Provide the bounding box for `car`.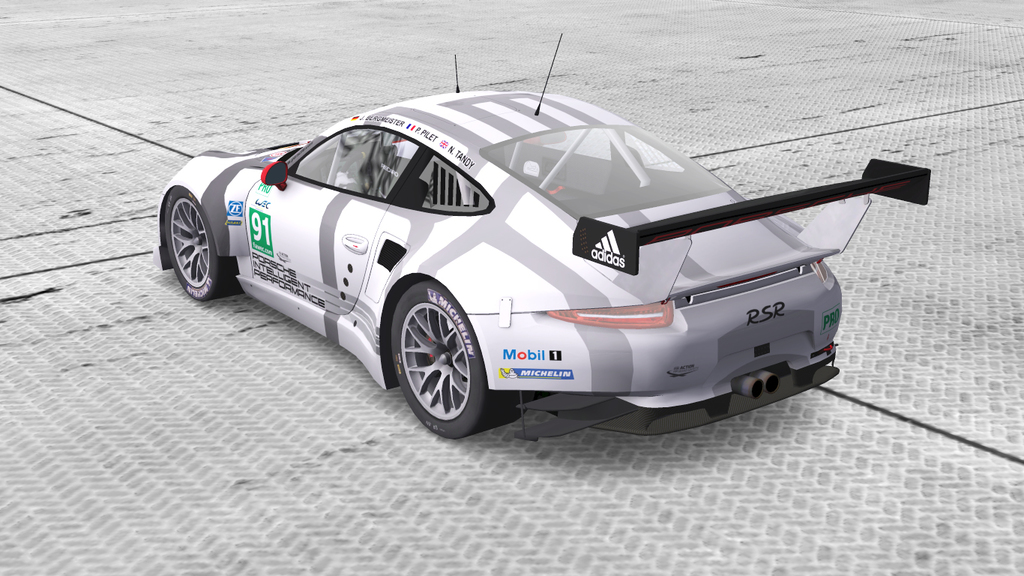
[x1=156, y1=33, x2=938, y2=445].
